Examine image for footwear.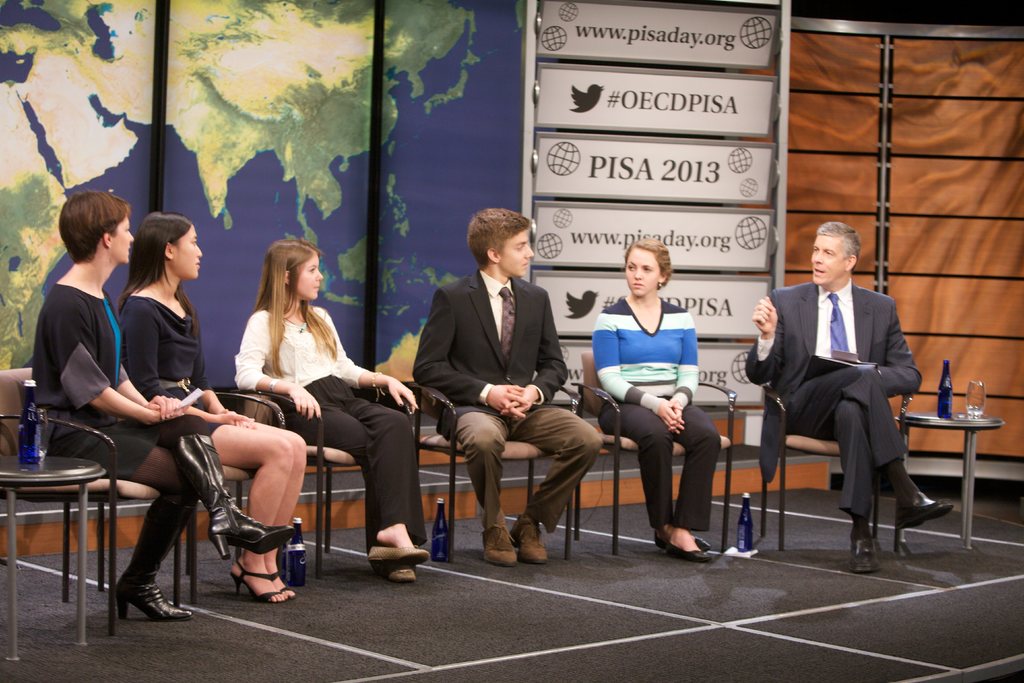
Examination result: [left=894, top=491, right=956, bottom=534].
